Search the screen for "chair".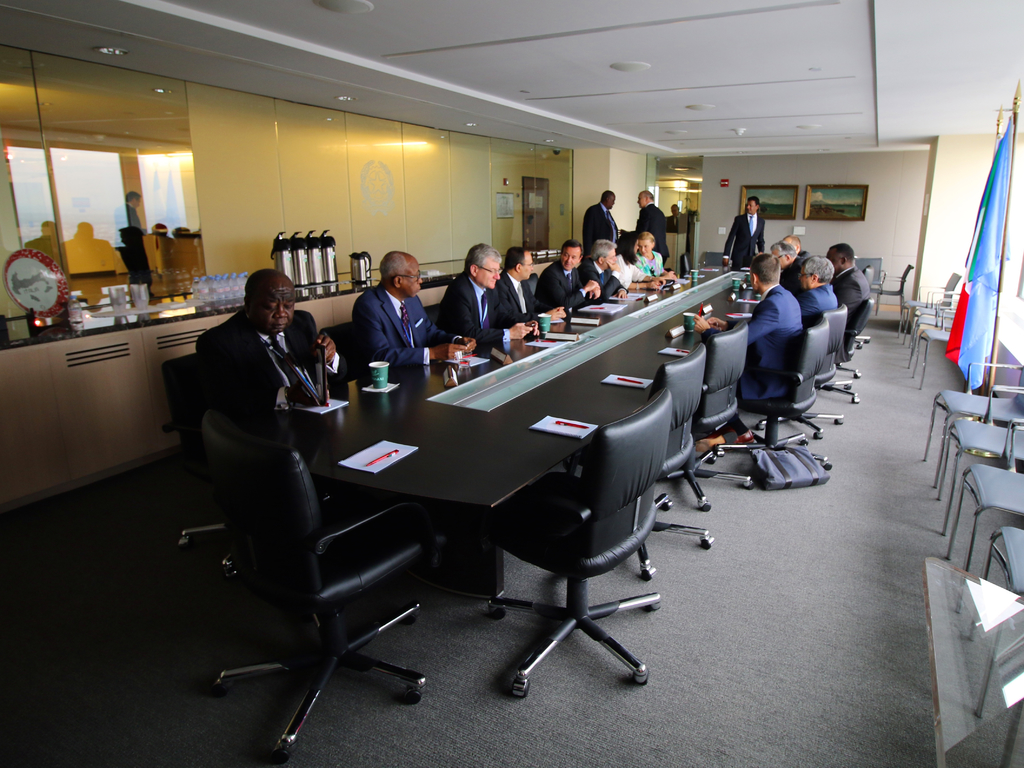
Found at [906, 331, 960, 378].
